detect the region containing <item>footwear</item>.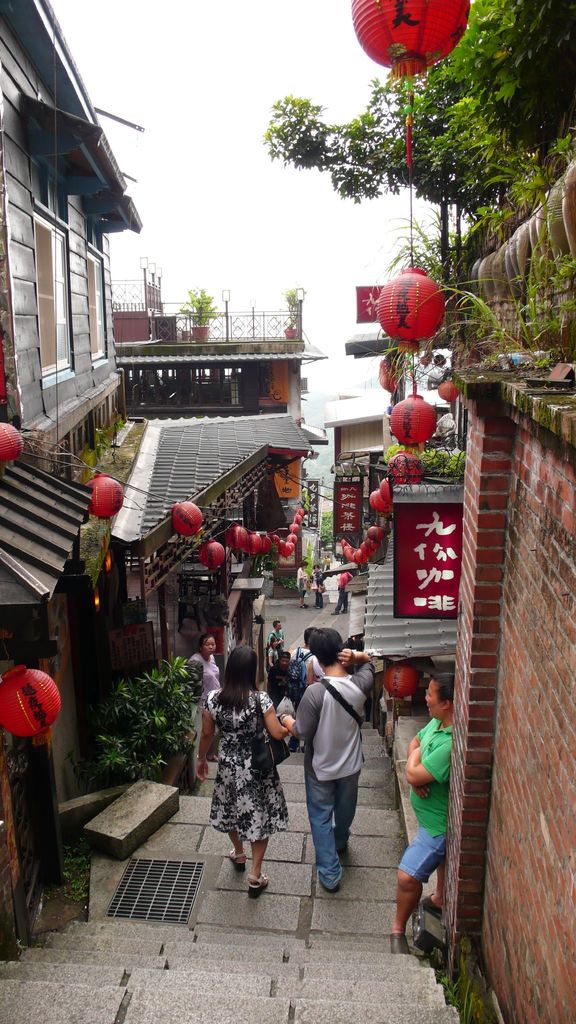
[left=304, top=601, right=307, bottom=603].
